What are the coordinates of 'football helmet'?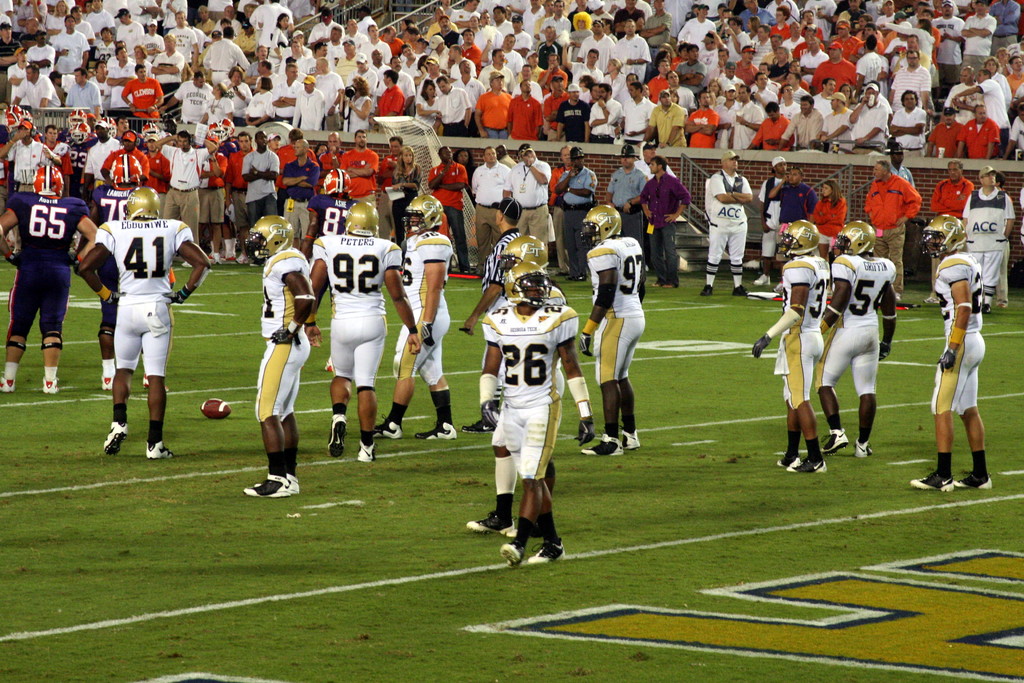
(x1=404, y1=190, x2=445, y2=240).
